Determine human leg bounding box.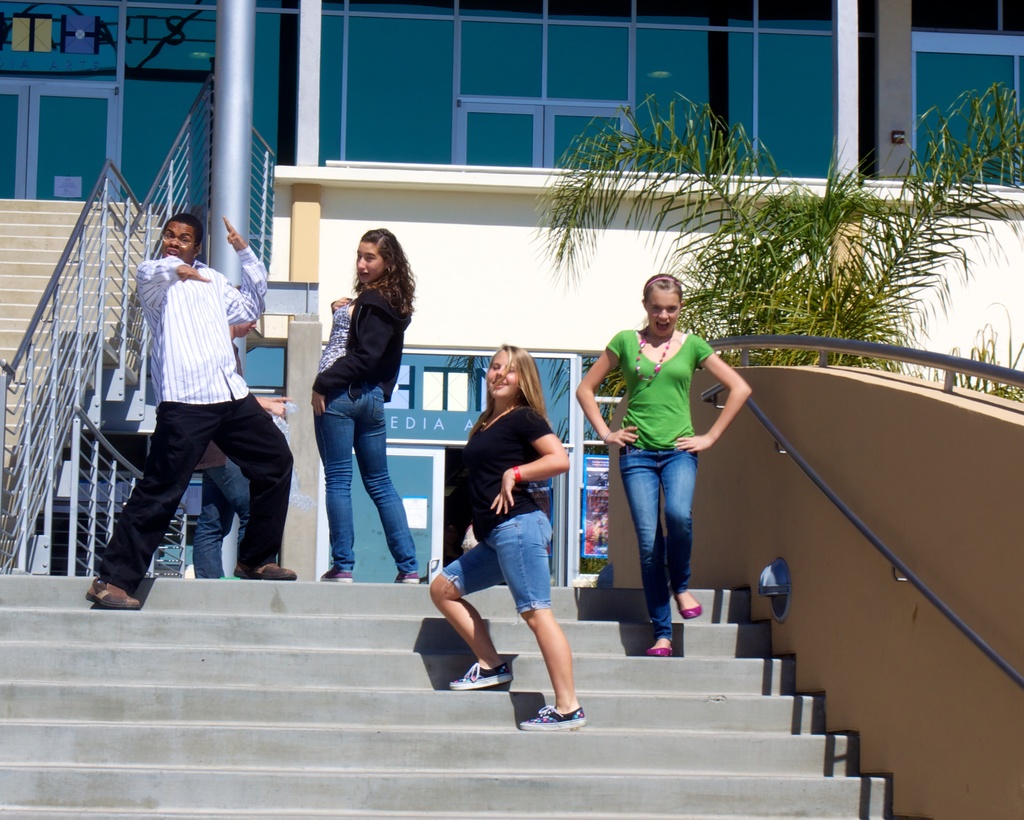
Determined: select_region(428, 546, 506, 689).
